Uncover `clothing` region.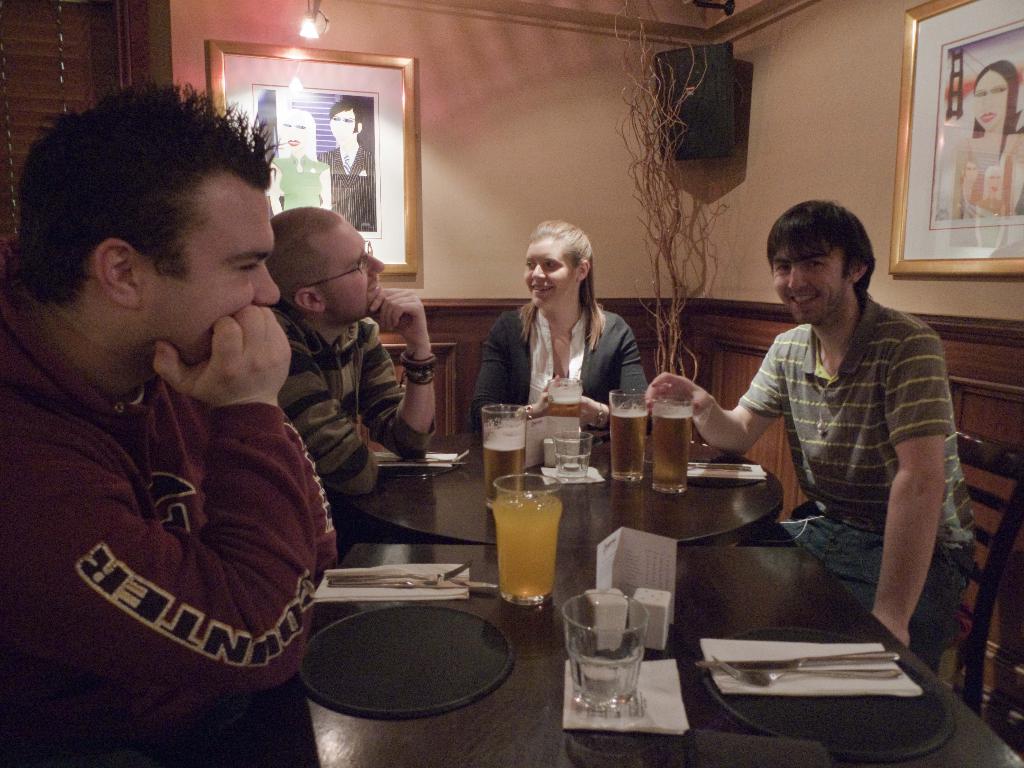
Uncovered: bbox=(262, 306, 436, 492).
